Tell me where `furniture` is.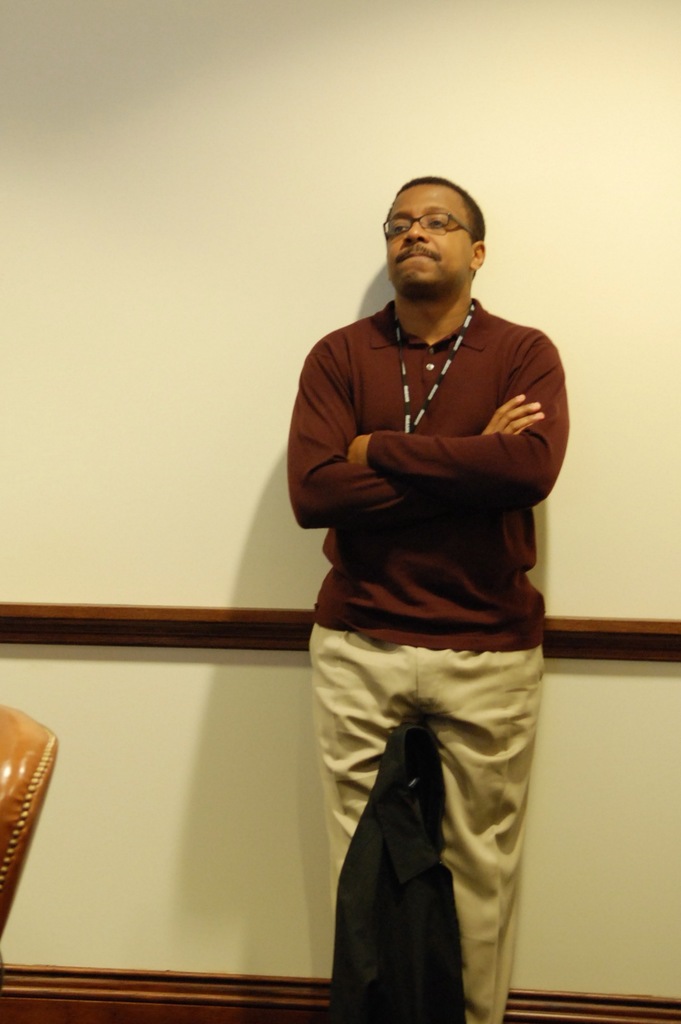
`furniture` is at l=0, t=705, r=58, b=944.
